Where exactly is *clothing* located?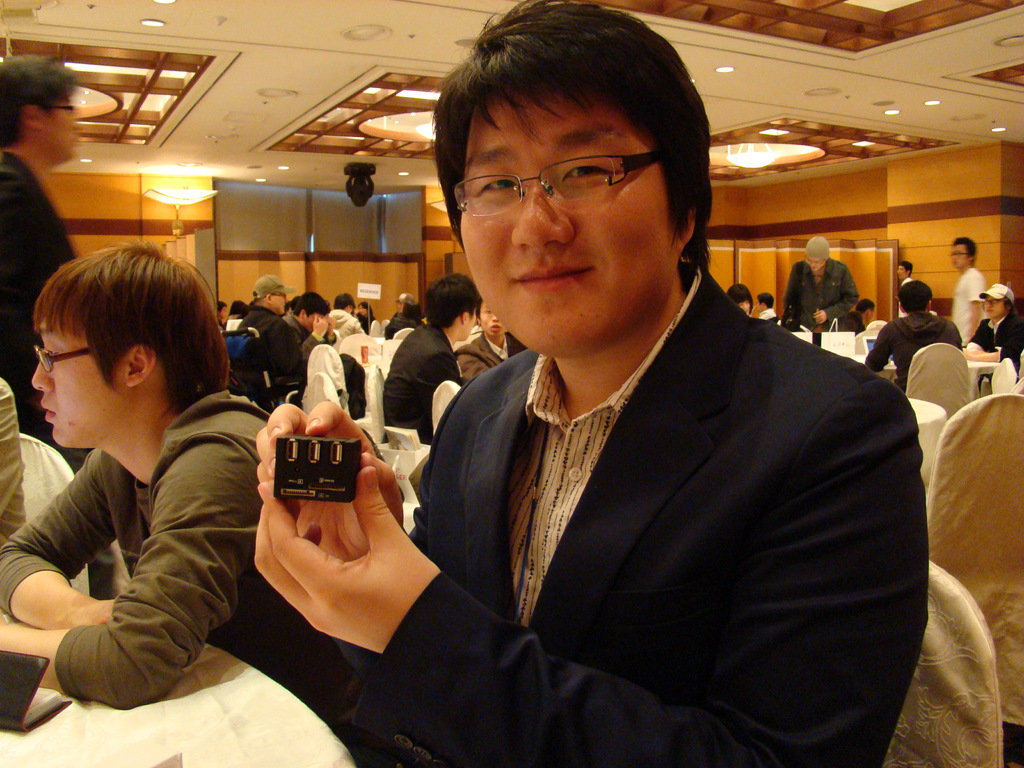
Its bounding box is bbox=(944, 267, 981, 346).
